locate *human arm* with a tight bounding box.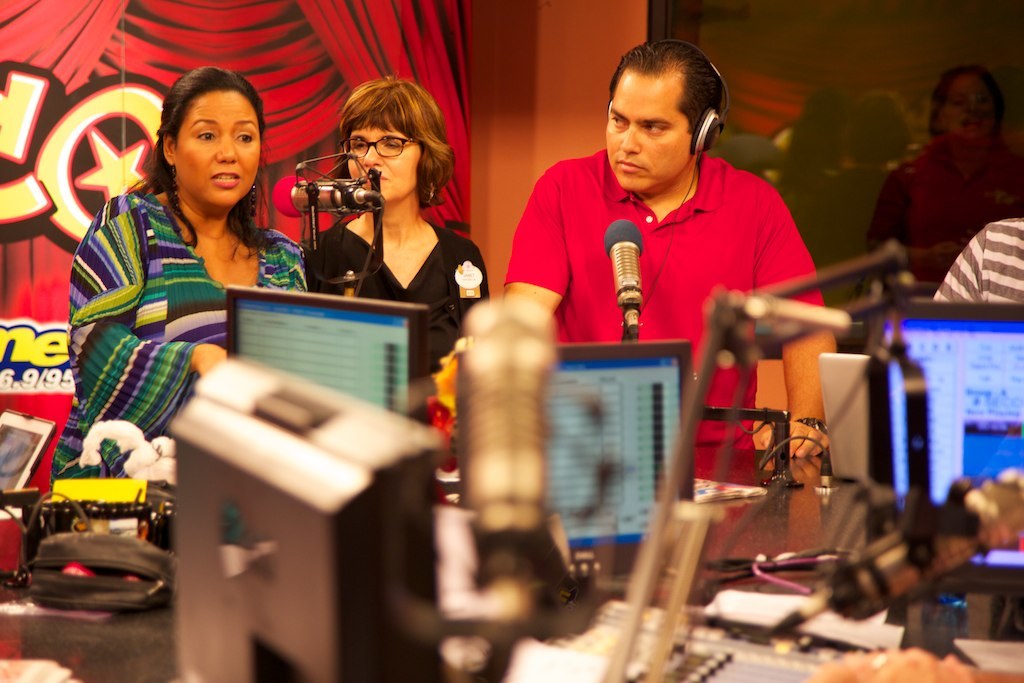
[72,191,245,432].
